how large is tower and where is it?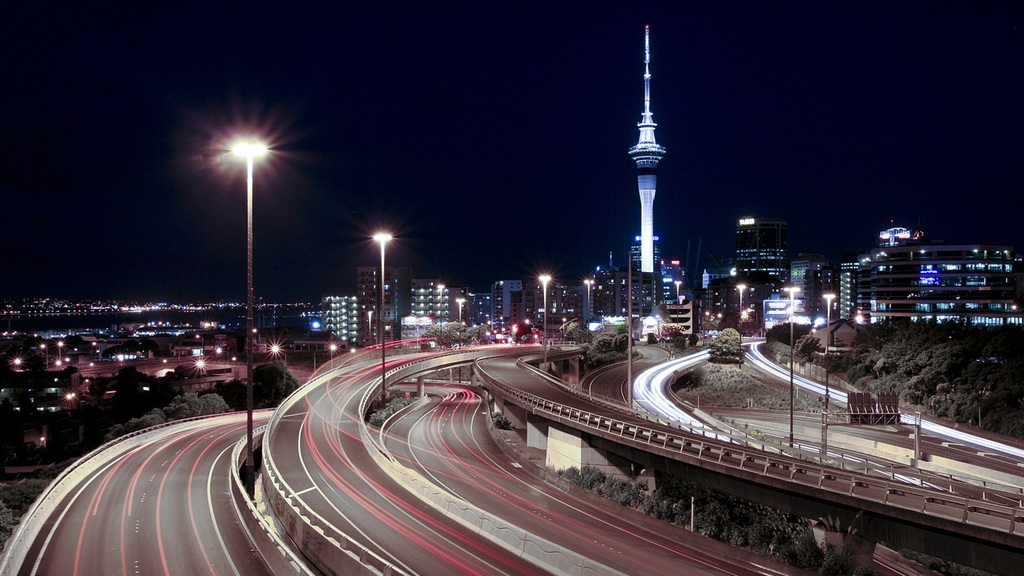
Bounding box: pyautogui.locateOnScreen(879, 220, 913, 246).
